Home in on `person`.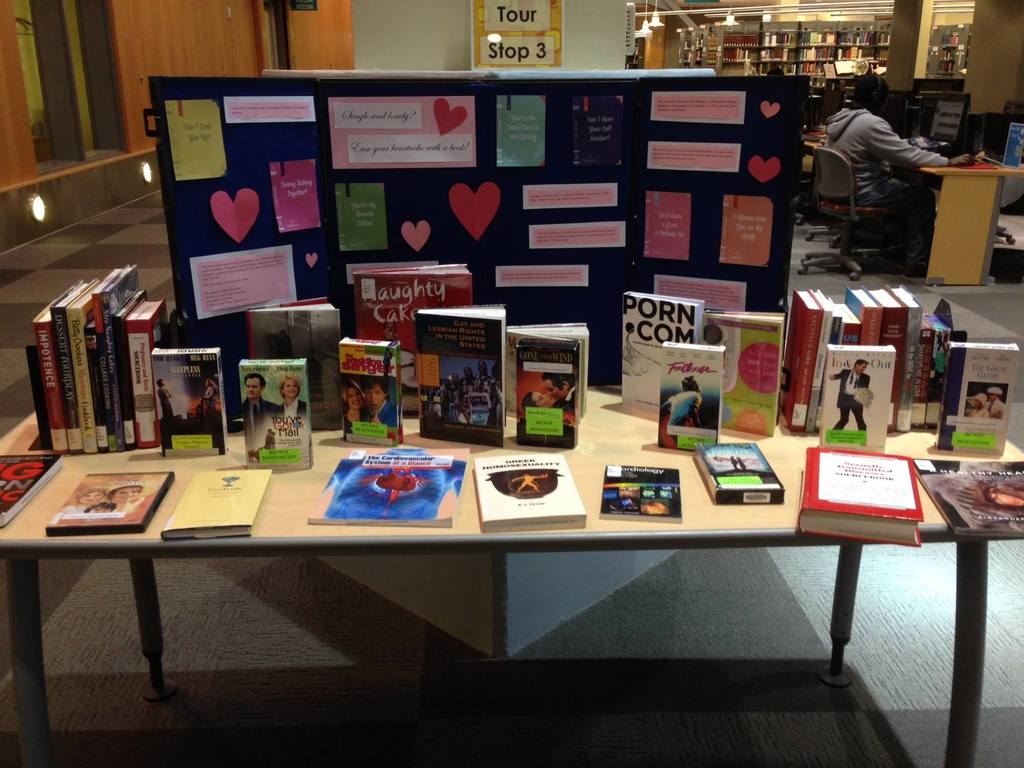
Homed in at locate(276, 377, 310, 428).
